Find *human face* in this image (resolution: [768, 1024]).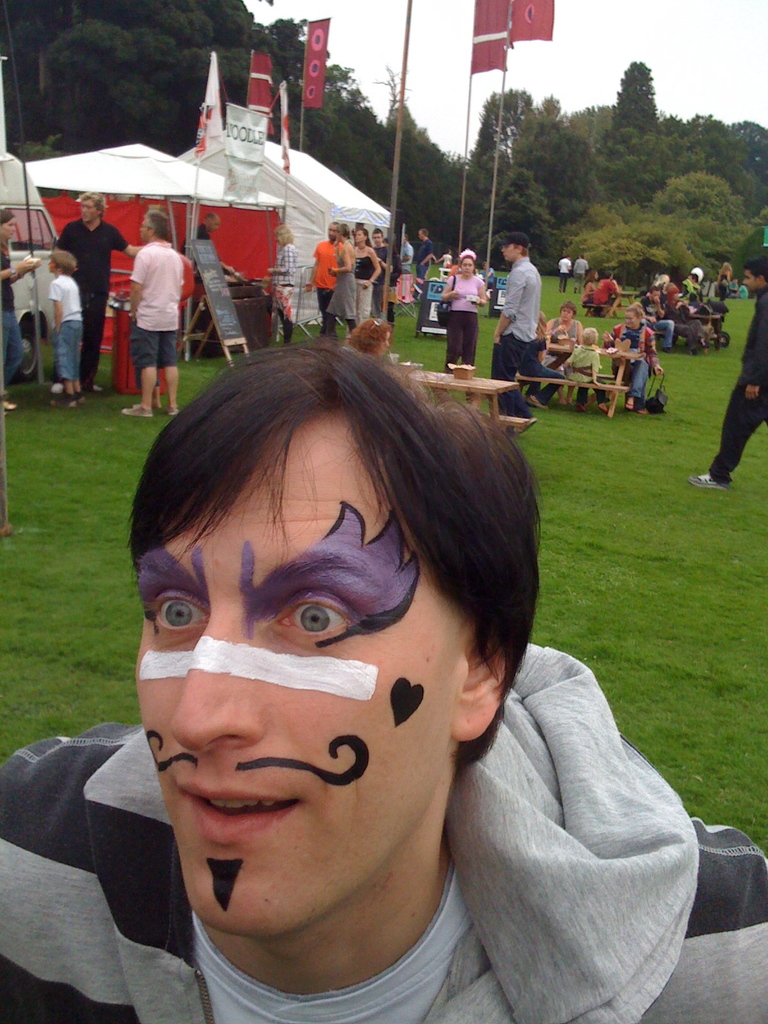
(x1=324, y1=221, x2=337, y2=239).
